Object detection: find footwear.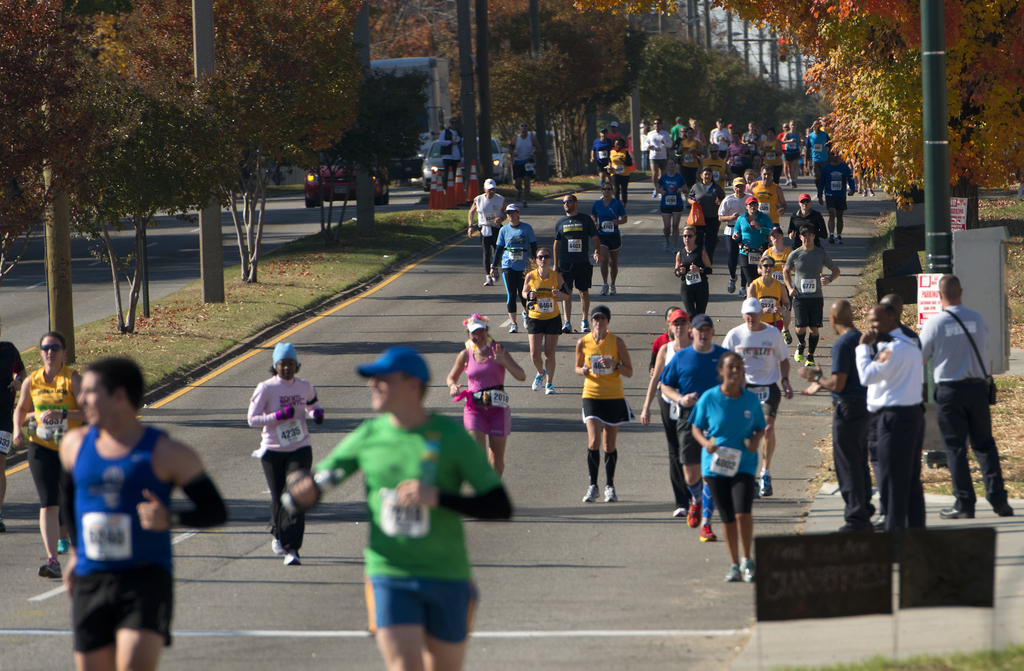
detection(650, 188, 659, 203).
